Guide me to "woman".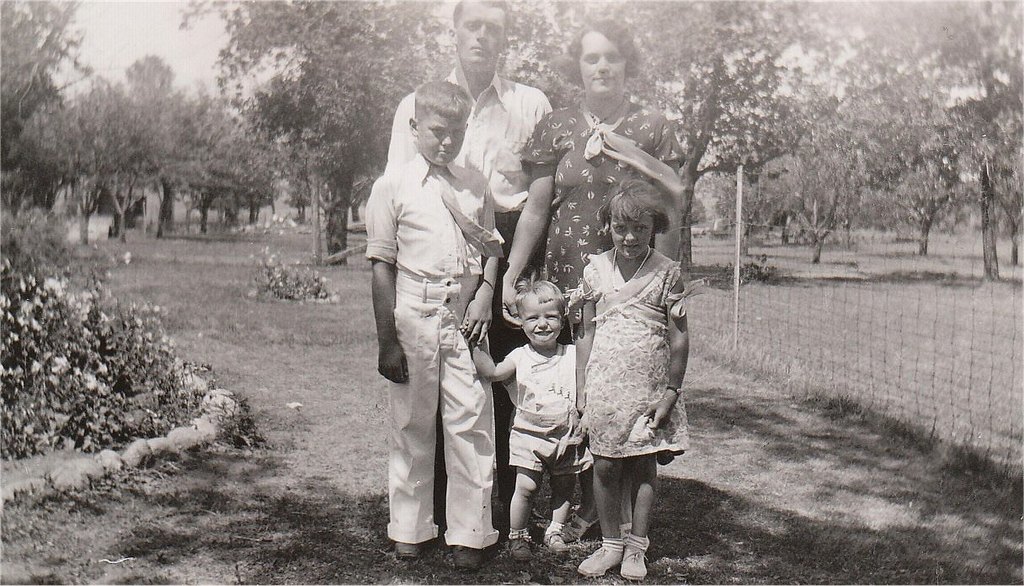
Guidance: detection(509, 45, 698, 305).
